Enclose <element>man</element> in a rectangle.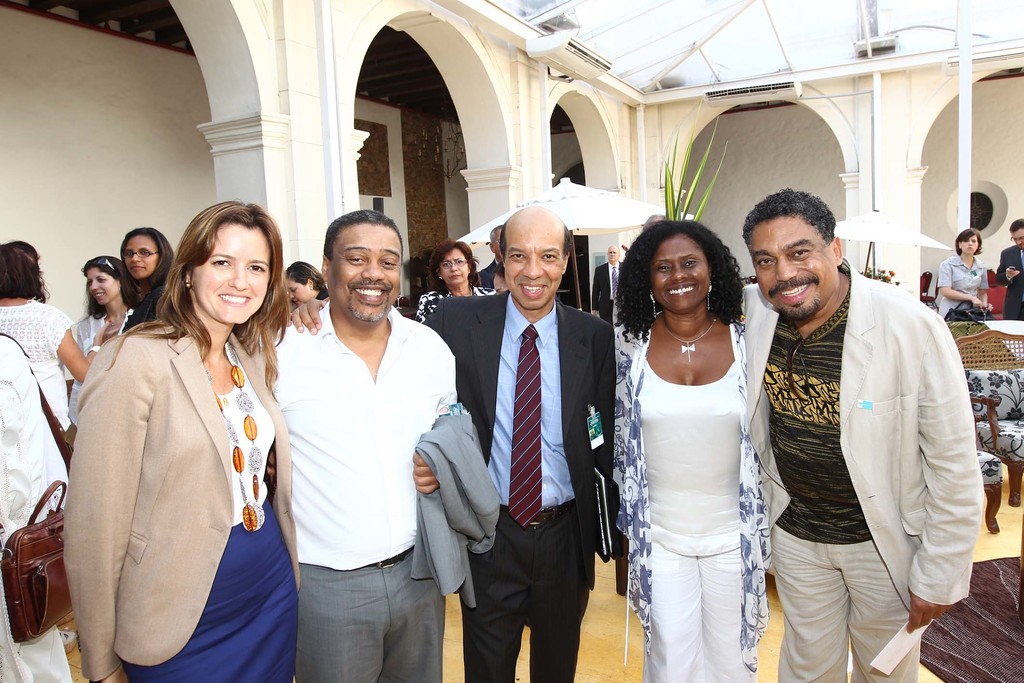
bbox=[282, 202, 617, 682].
